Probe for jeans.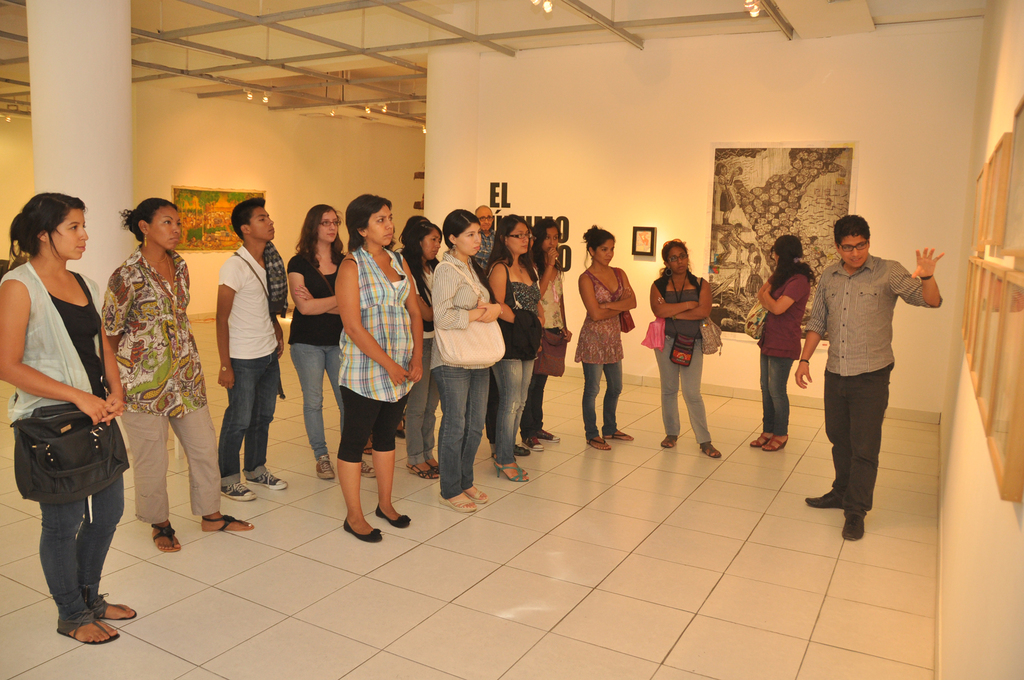
Probe result: 760,355,797,436.
